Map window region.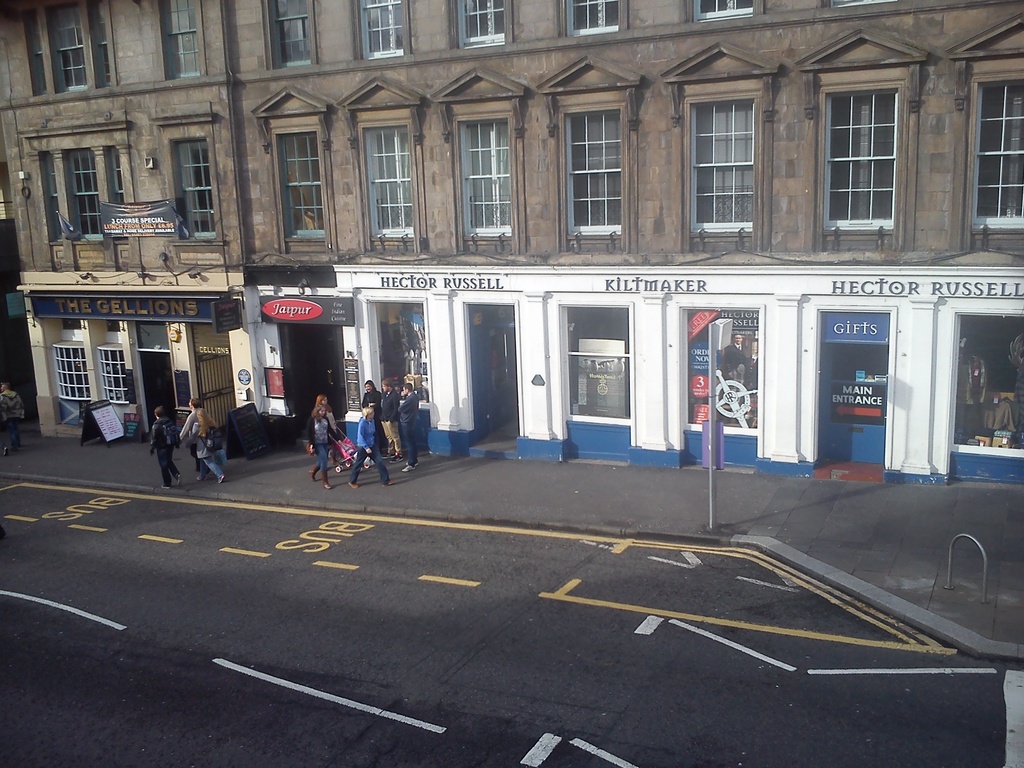
Mapped to select_region(24, 124, 138, 253).
